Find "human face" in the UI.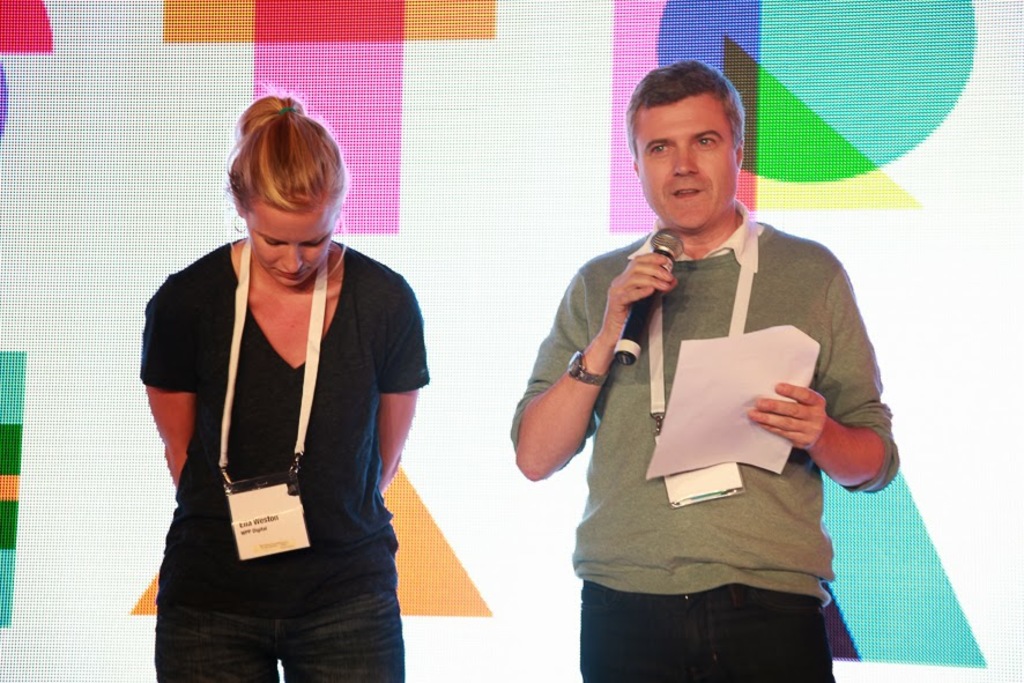
UI element at 638:90:741:231.
